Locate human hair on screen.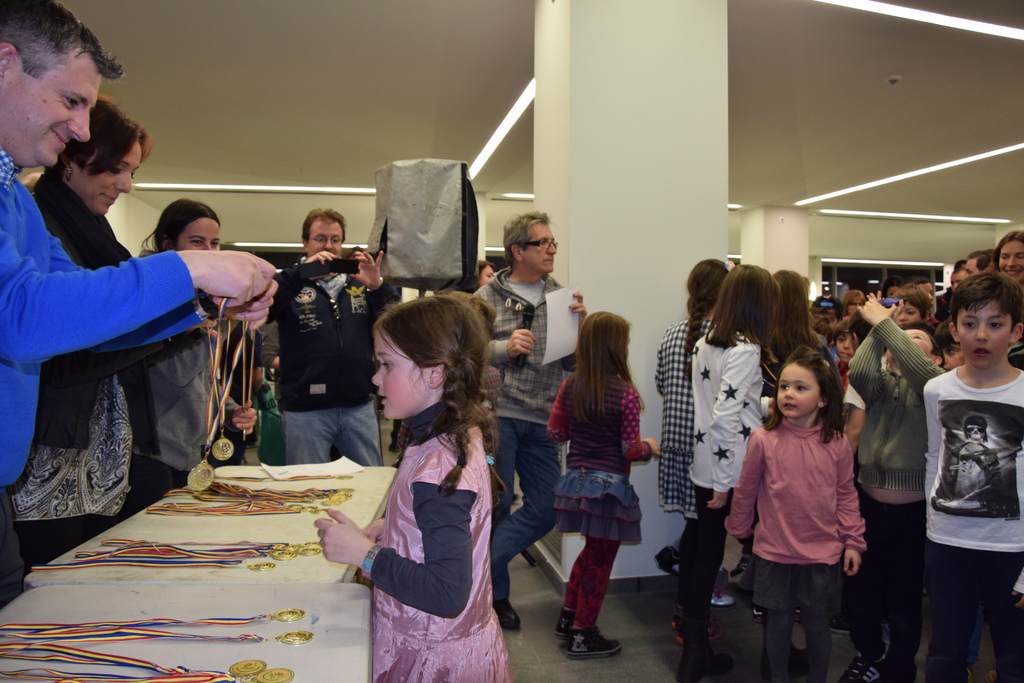
On screen at left=953, top=268, right=964, bottom=274.
